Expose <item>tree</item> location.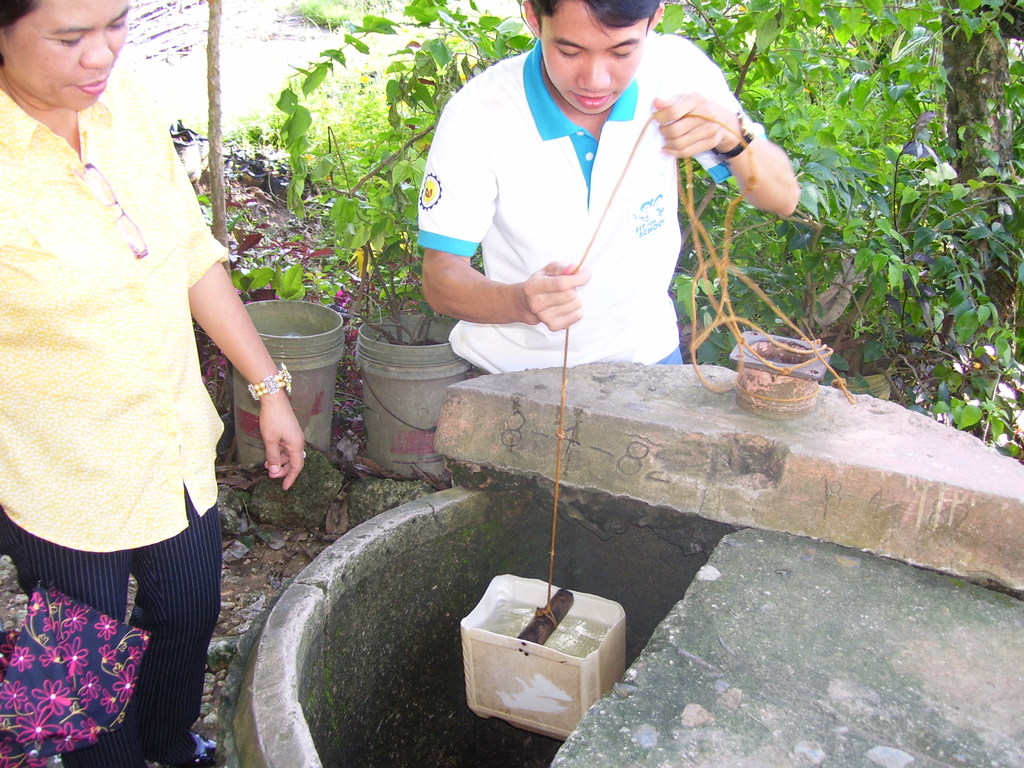
Exposed at x1=233 y1=0 x2=1023 y2=450.
